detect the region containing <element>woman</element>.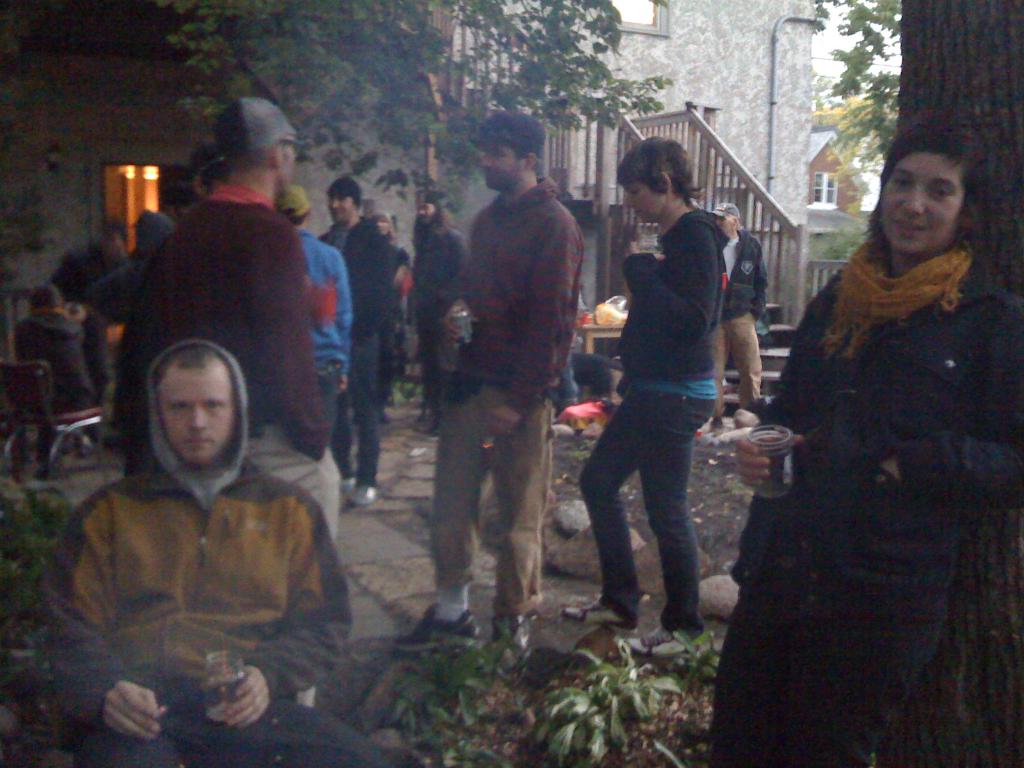
<box>565,132,729,646</box>.
